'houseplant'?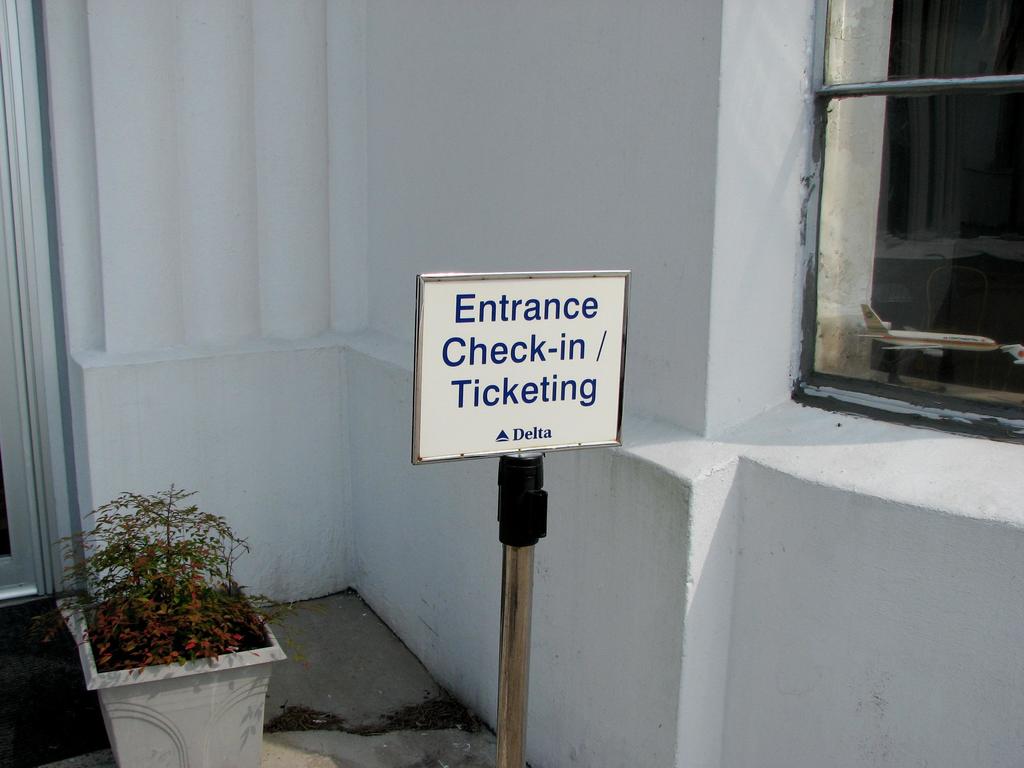
{"left": 54, "top": 463, "right": 273, "bottom": 724}
